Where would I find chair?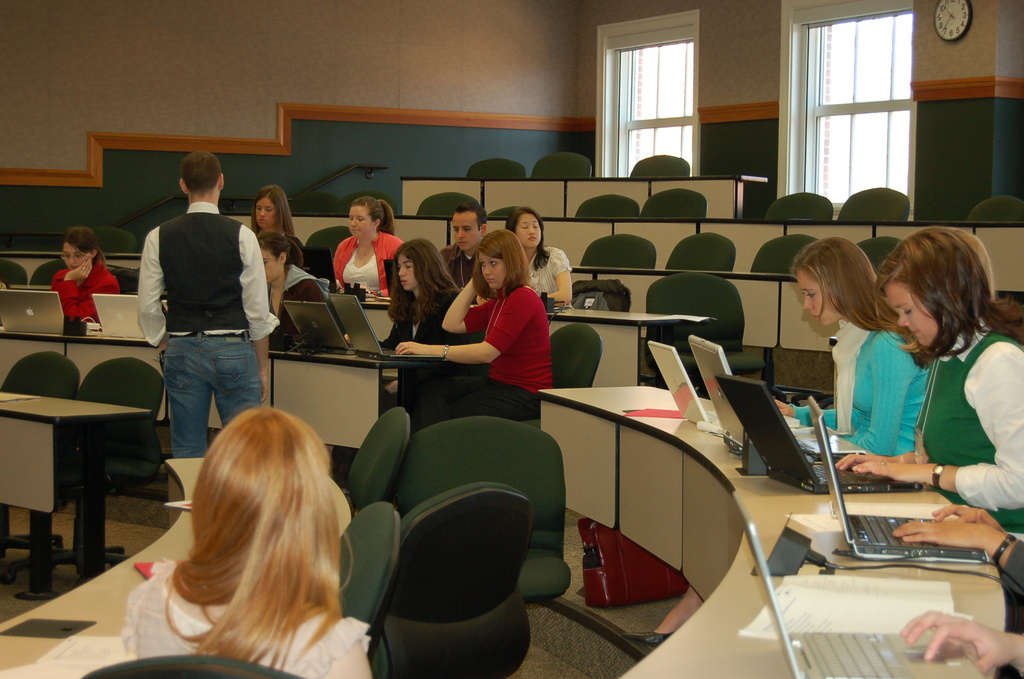
At 0,347,84,565.
